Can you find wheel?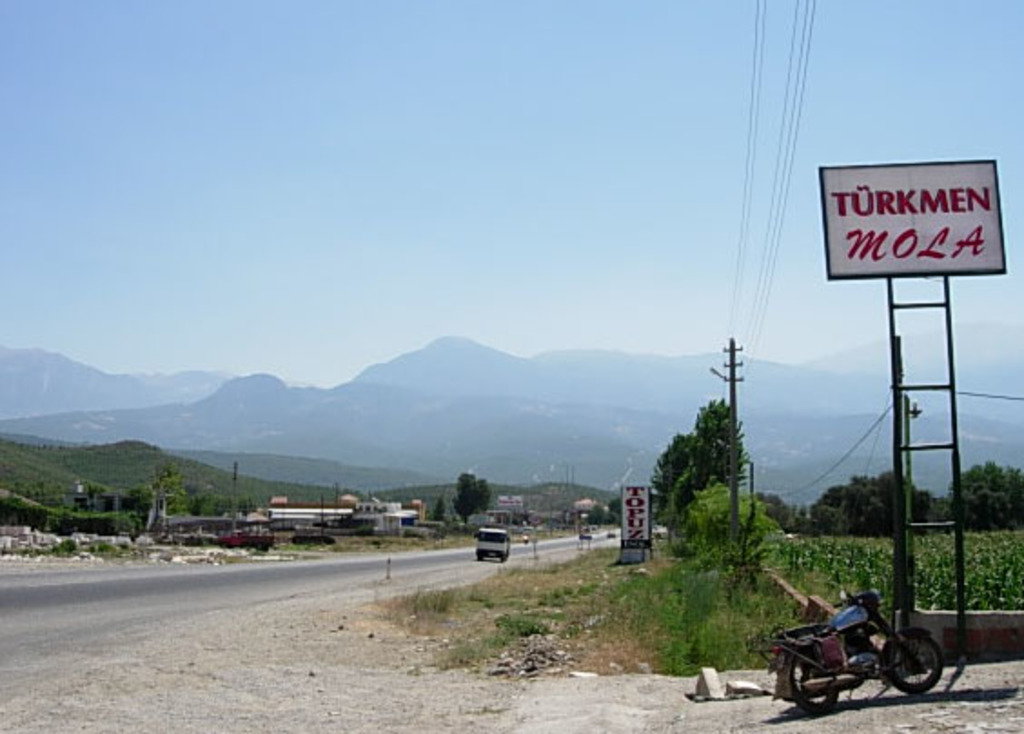
Yes, bounding box: box(882, 625, 946, 694).
